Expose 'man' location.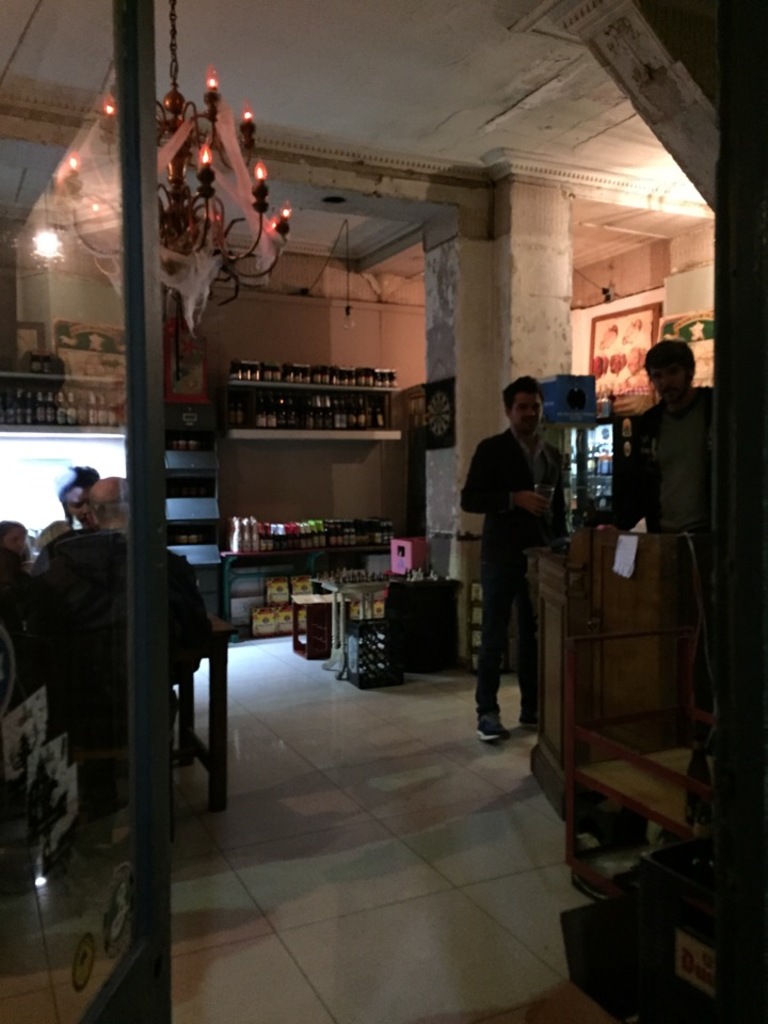
Exposed at bbox(579, 338, 717, 533).
